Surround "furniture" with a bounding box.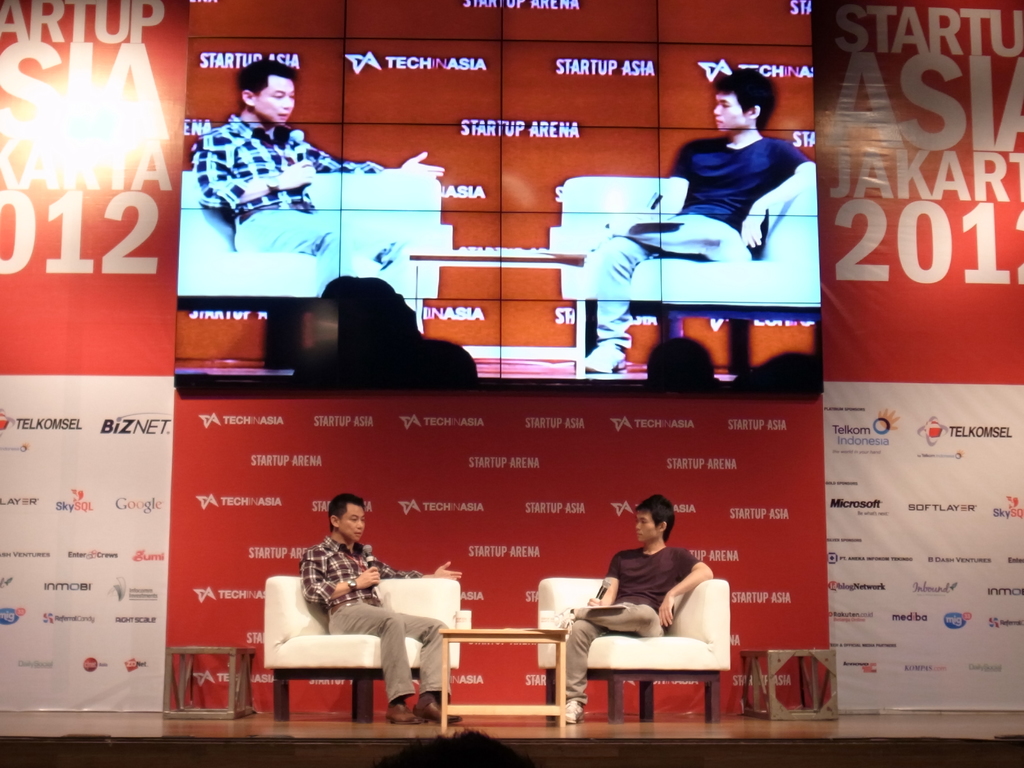
bbox=[264, 576, 464, 723].
